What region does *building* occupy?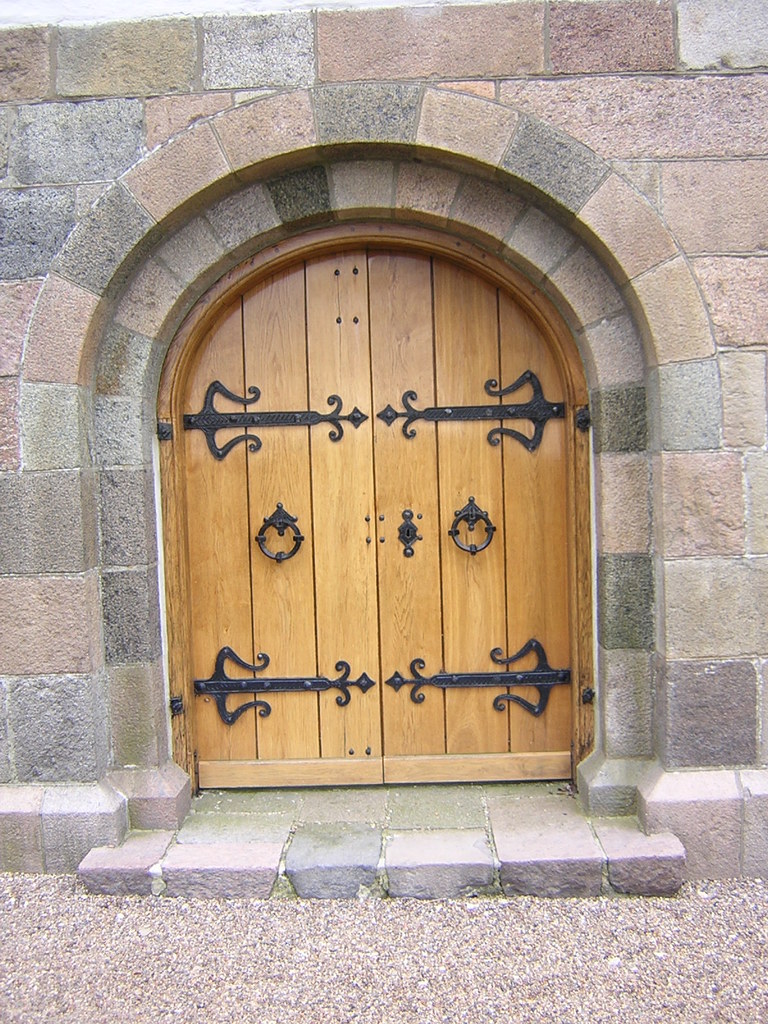
locate(0, 0, 767, 904).
